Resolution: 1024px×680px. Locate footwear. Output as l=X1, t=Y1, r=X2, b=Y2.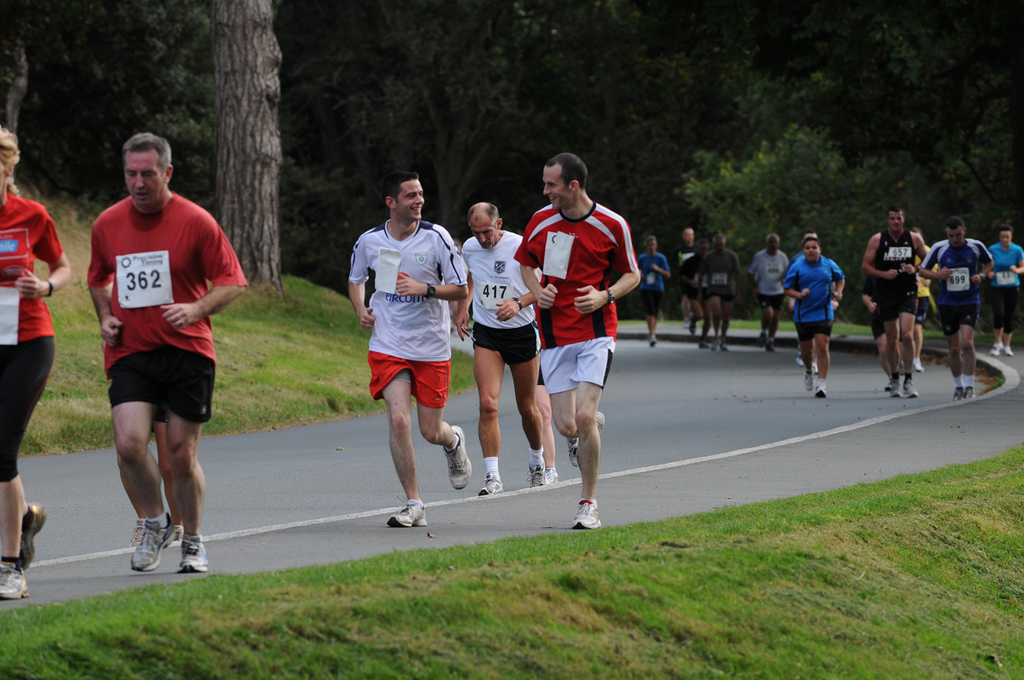
l=389, t=499, r=428, b=528.
